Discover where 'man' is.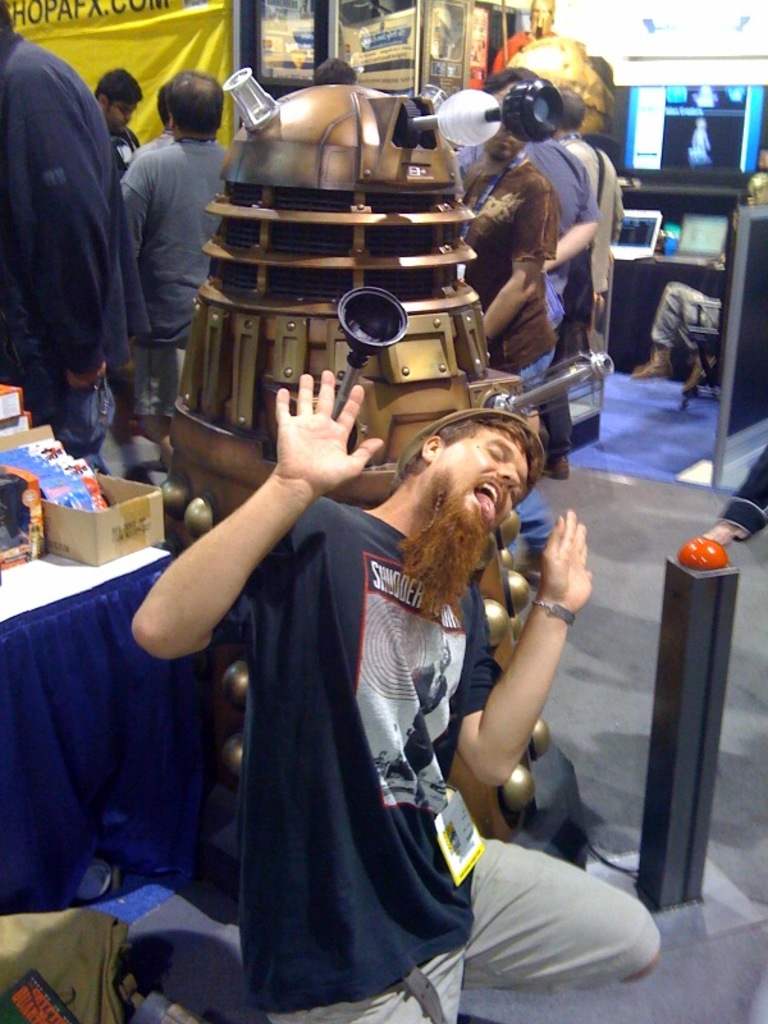
Discovered at l=90, t=67, r=152, b=192.
